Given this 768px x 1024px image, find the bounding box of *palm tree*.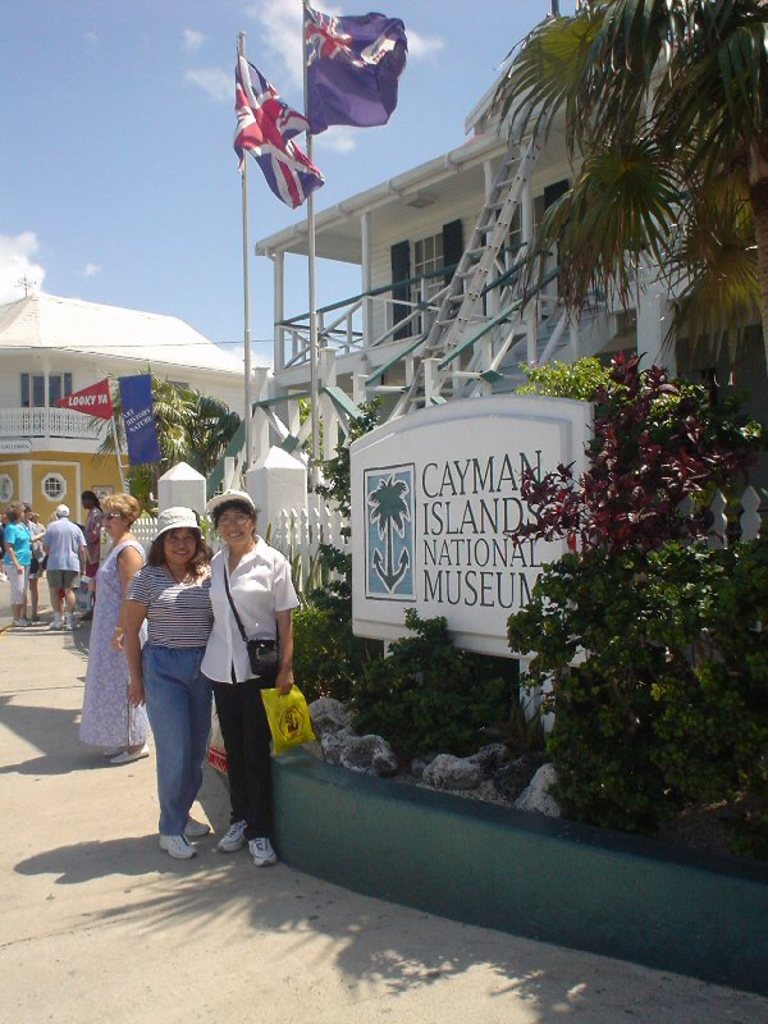
483/0/767/372.
